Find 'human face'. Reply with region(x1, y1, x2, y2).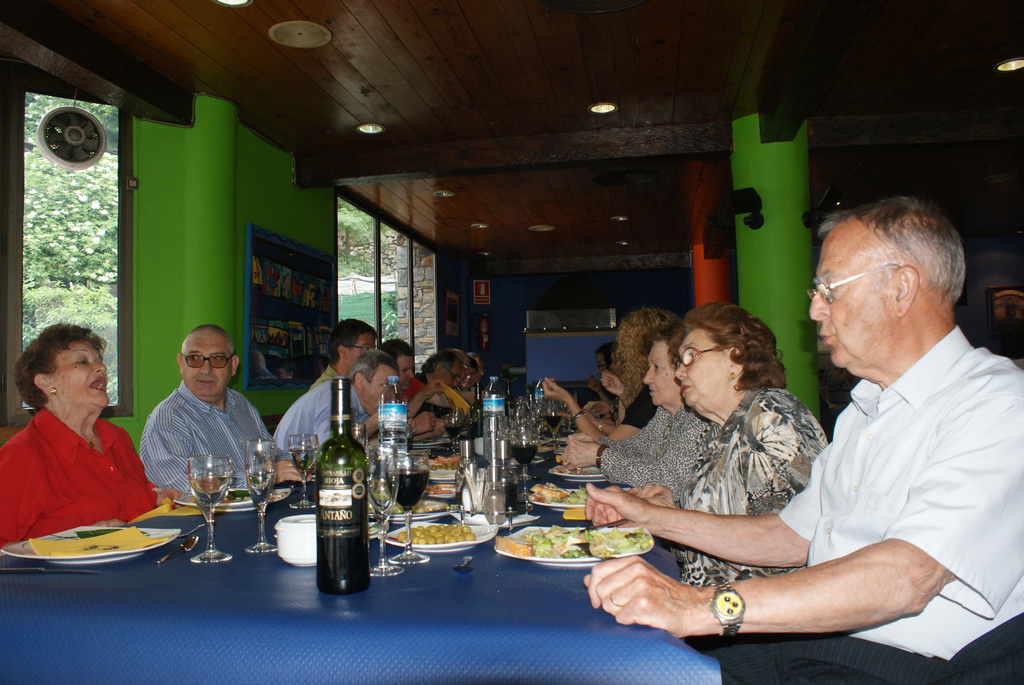
region(370, 366, 396, 409).
